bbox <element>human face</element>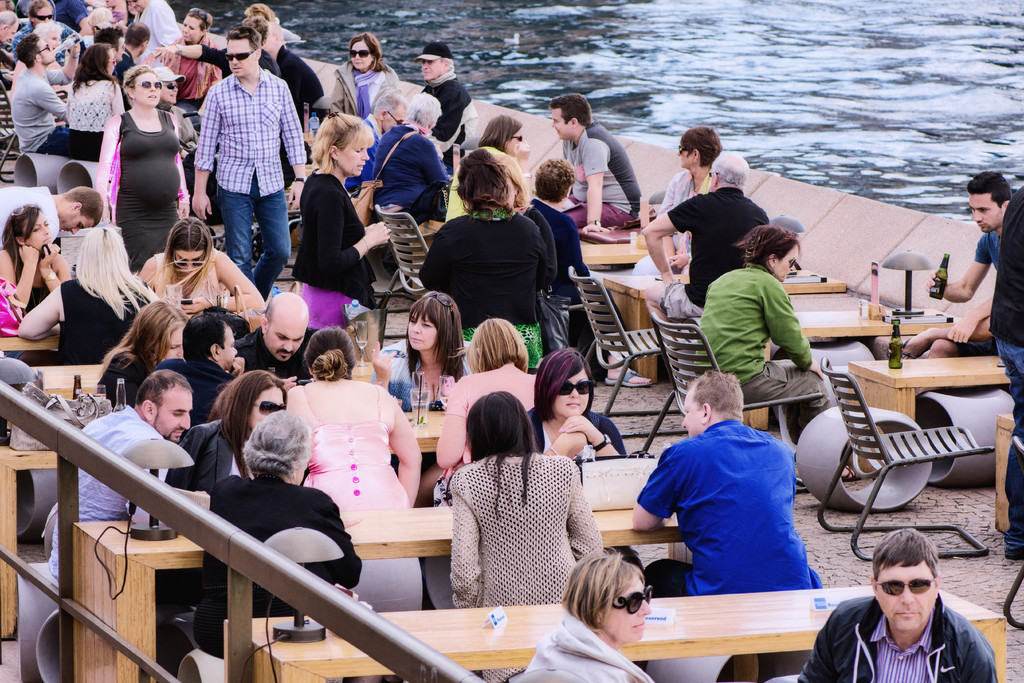
[x1=163, y1=323, x2=185, y2=363]
